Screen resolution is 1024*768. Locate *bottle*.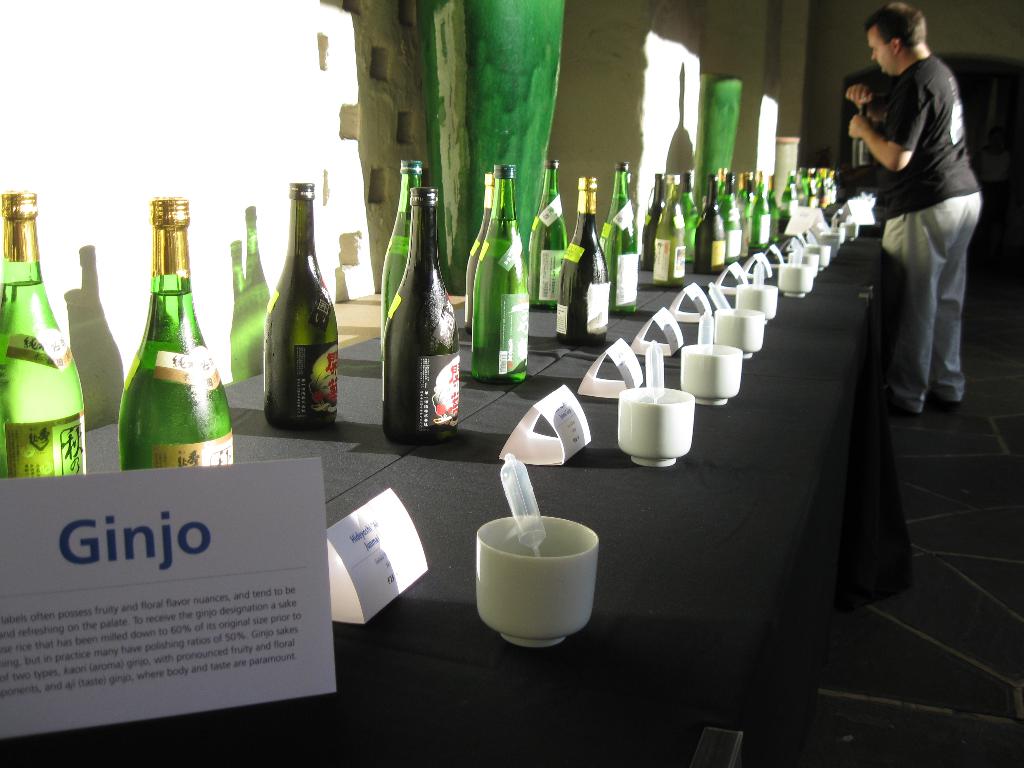
[715,166,731,206].
